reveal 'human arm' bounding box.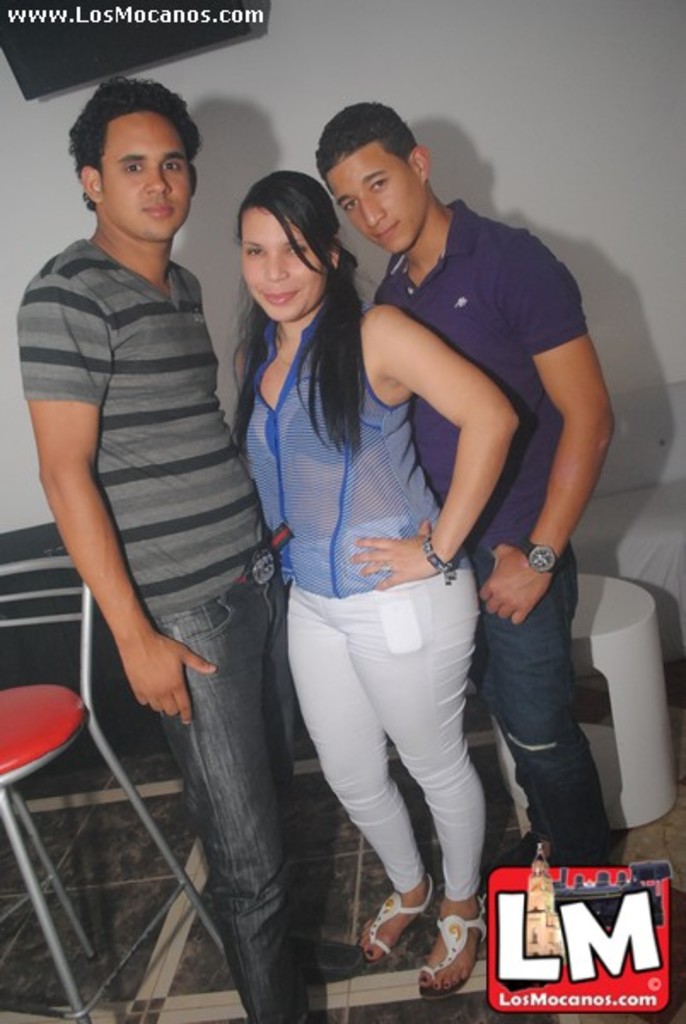
Revealed: [369,299,520,587].
